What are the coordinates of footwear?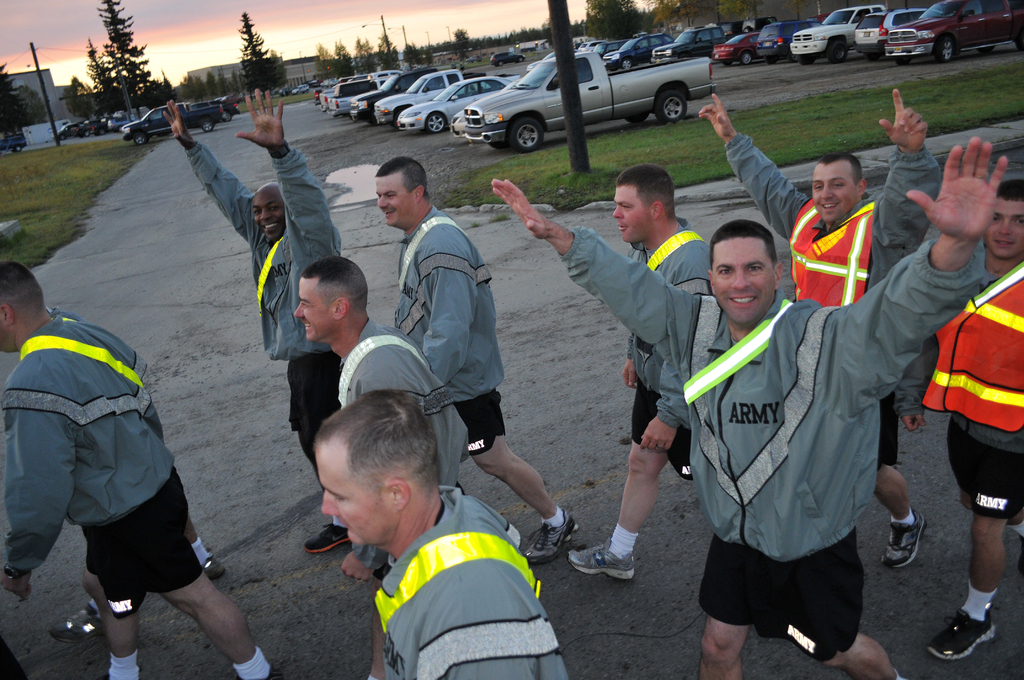
525, 512, 571, 562.
